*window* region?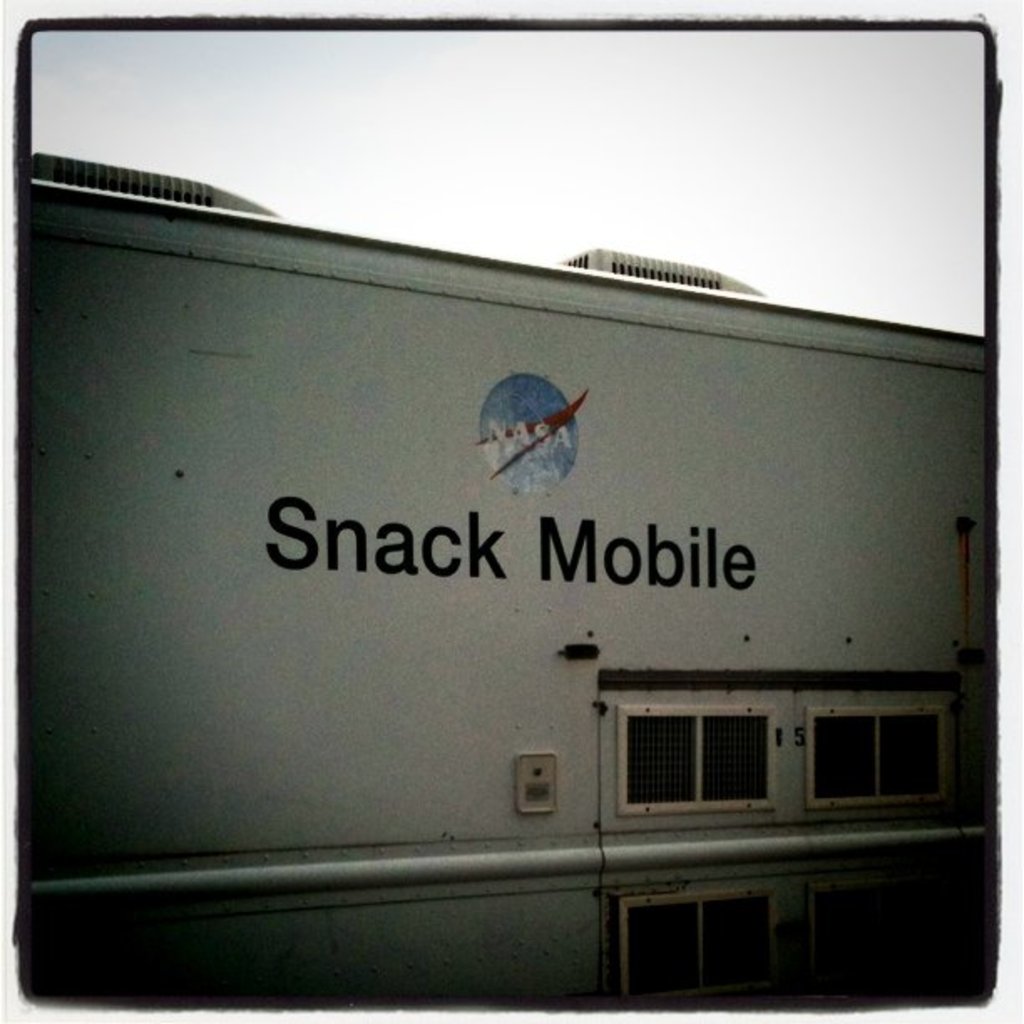
[621,704,770,815]
